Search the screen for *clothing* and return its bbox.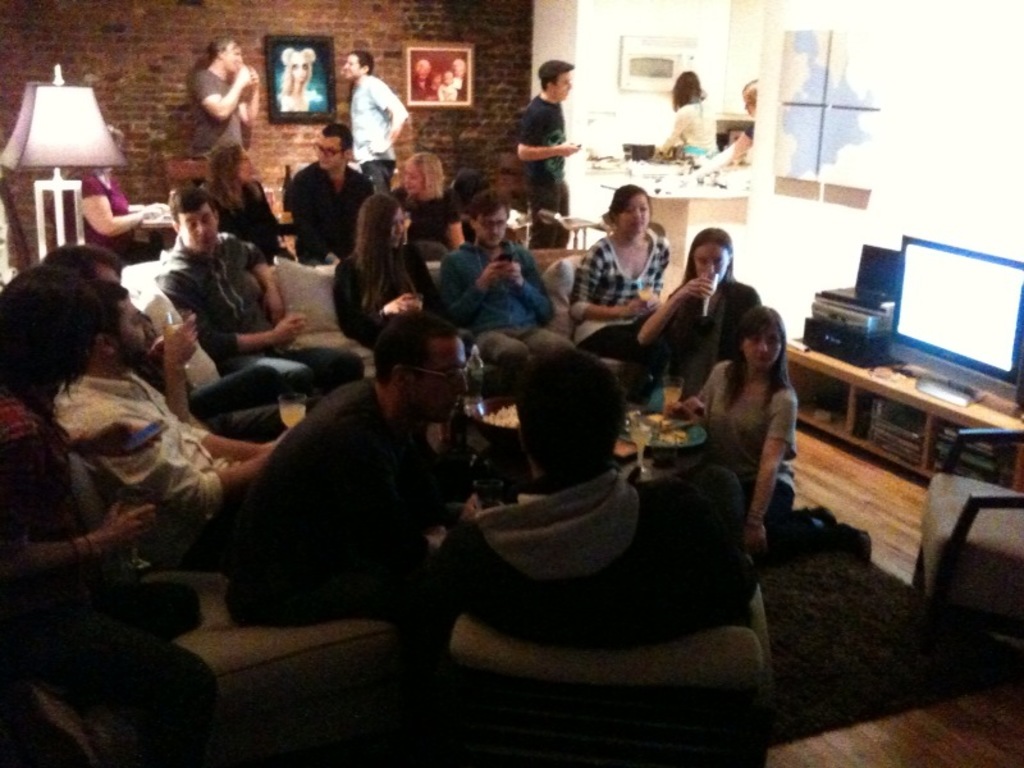
Found: Rect(285, 157, 376, 269).
